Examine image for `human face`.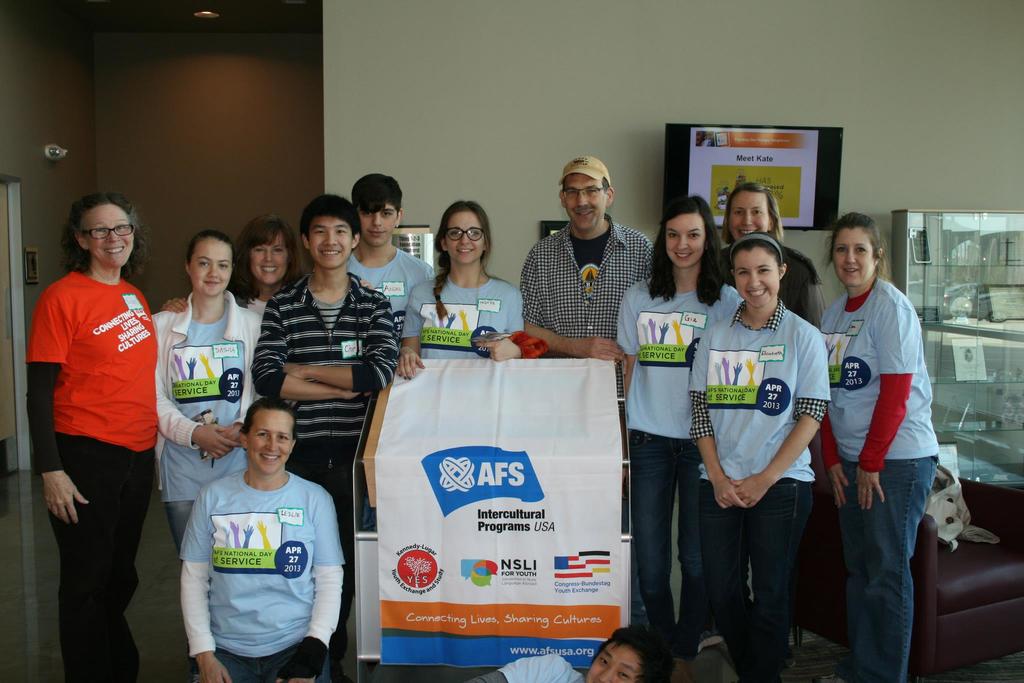
Examination result: <bbox>733, 249, 780, 308</bbox>.
